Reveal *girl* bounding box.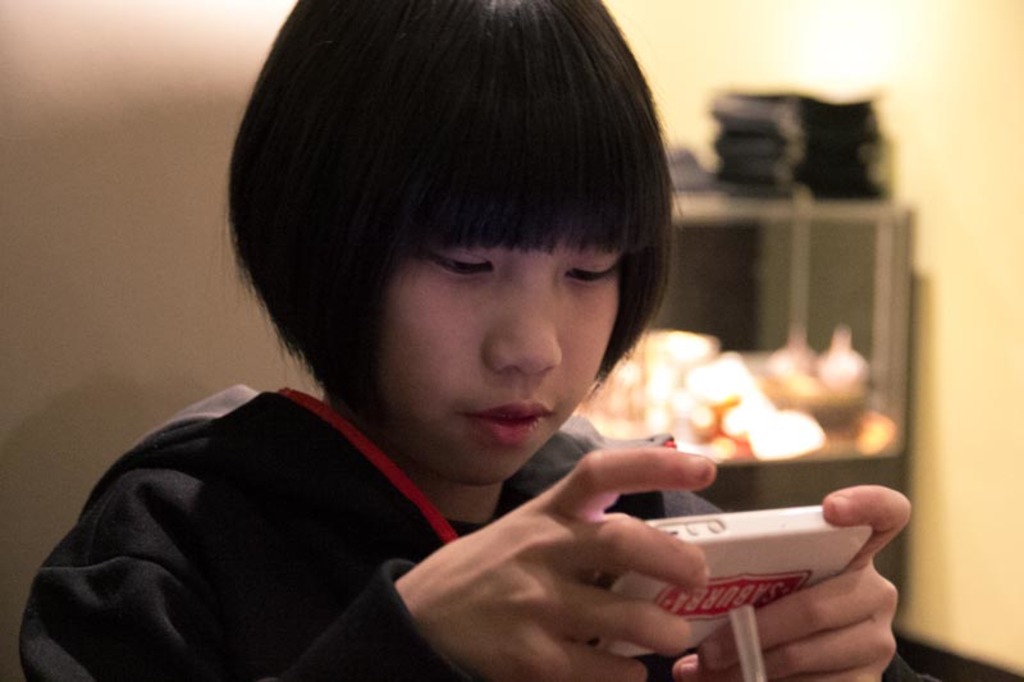
Revealed: (x1=17, y1=0, x2=911, y2=681).
